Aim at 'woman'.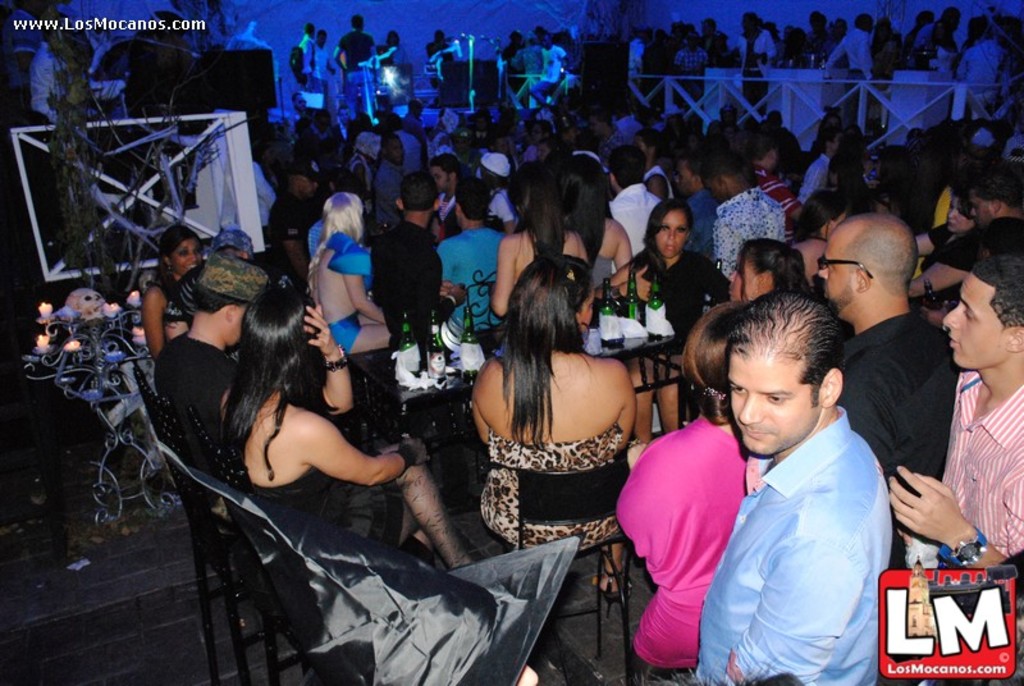
Aimed at box=[466, 259, 653, 605].
